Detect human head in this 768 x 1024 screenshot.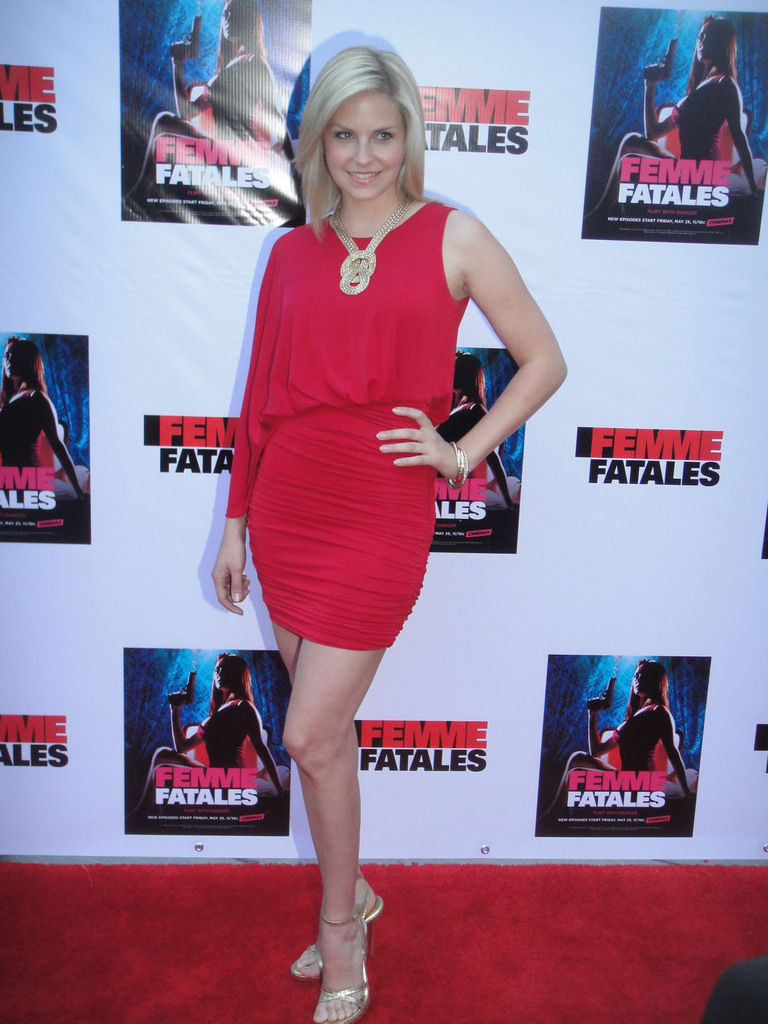
Detection: 210/653/254/690.
